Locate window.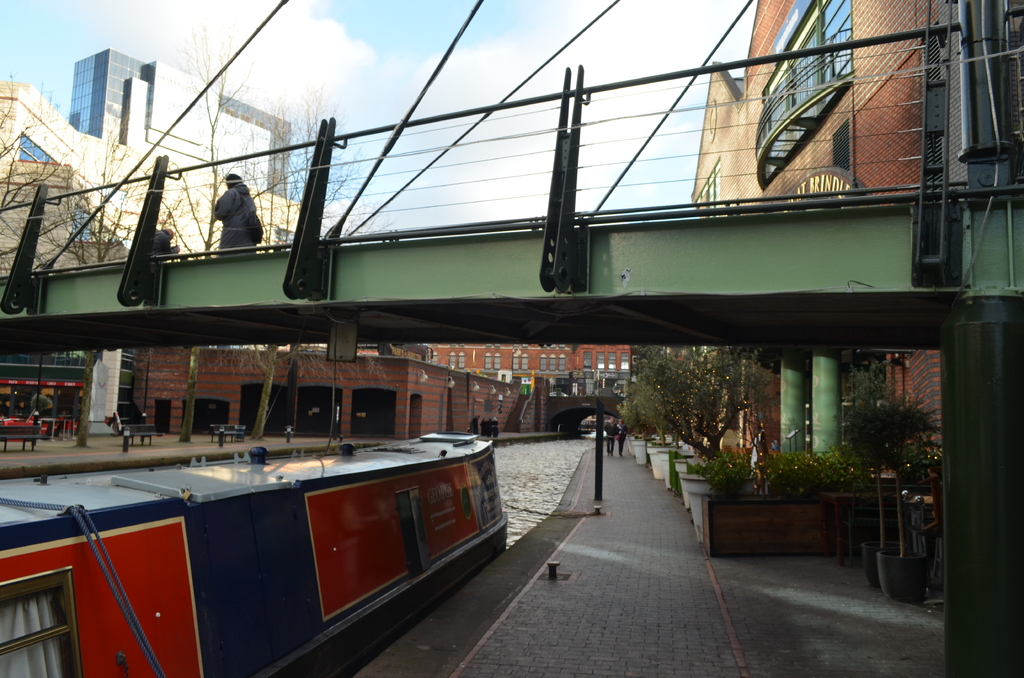
Bounding box: l=483, t=352, r=492, b=372.
